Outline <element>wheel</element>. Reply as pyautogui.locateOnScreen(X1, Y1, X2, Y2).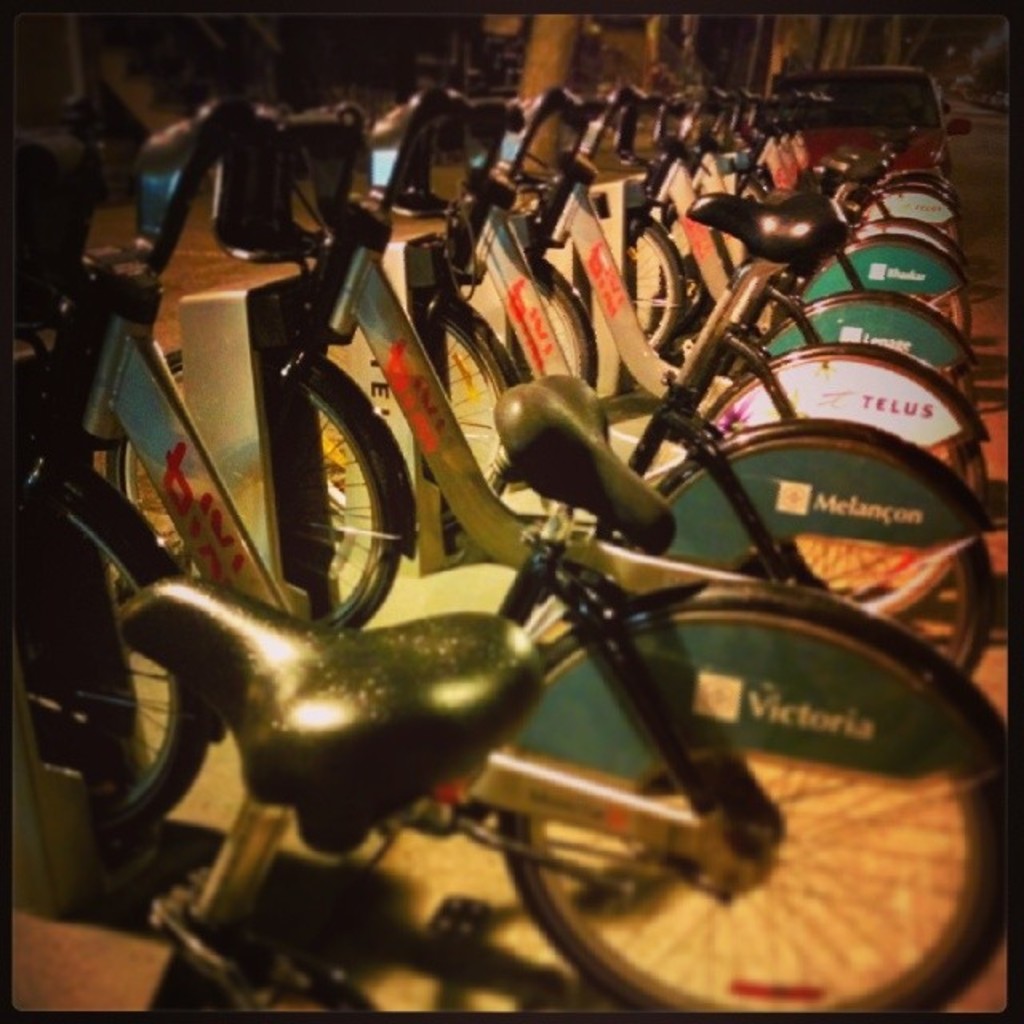
pyautogui.locateOnScreen(645, 411, 994, 704).
